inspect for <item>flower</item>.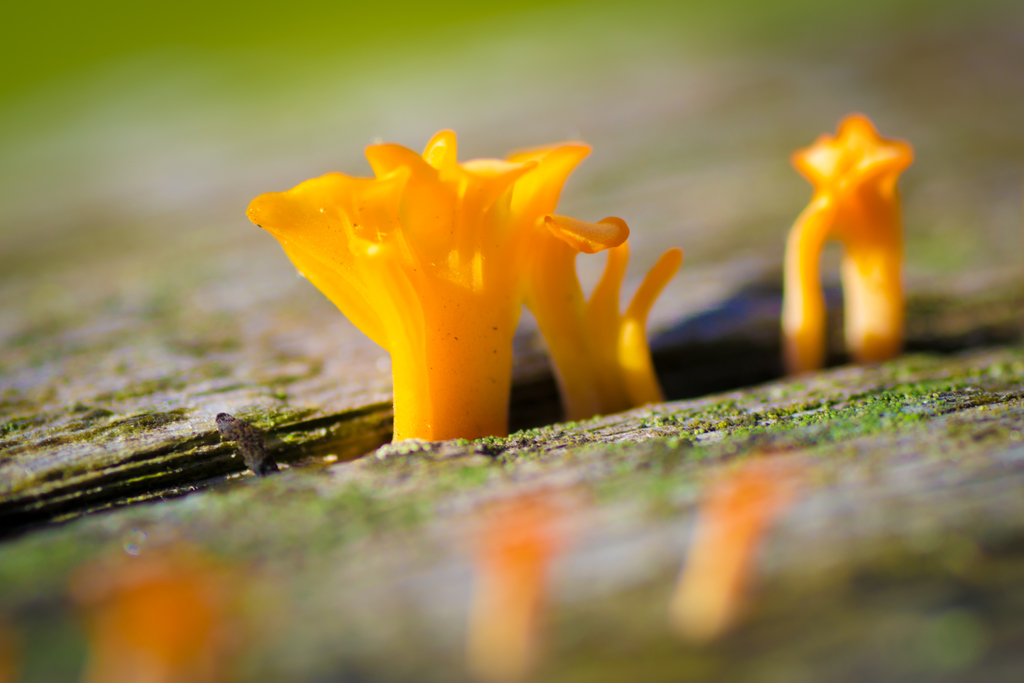
Inspection: select_region(790, 111, 903, 381).
